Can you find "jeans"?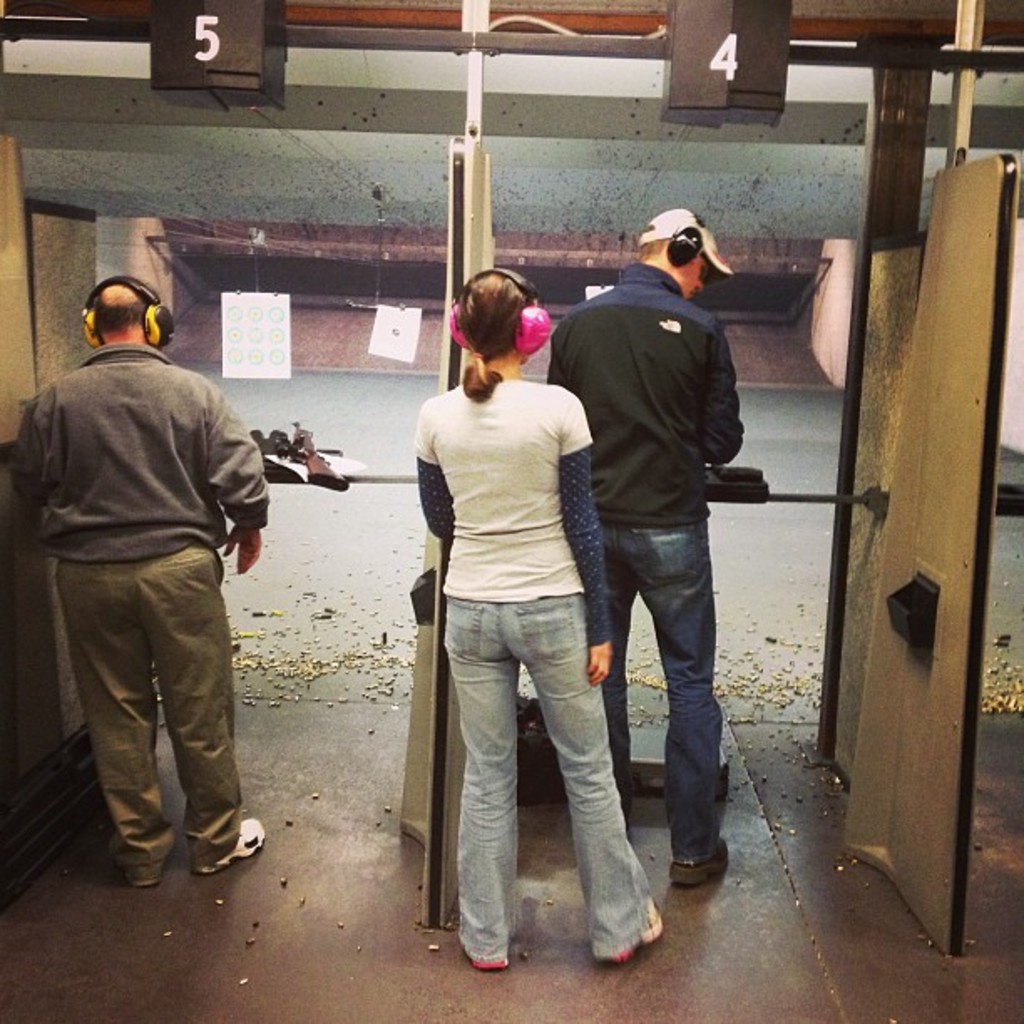
Yes, bounding box: 427/559/666/960.
